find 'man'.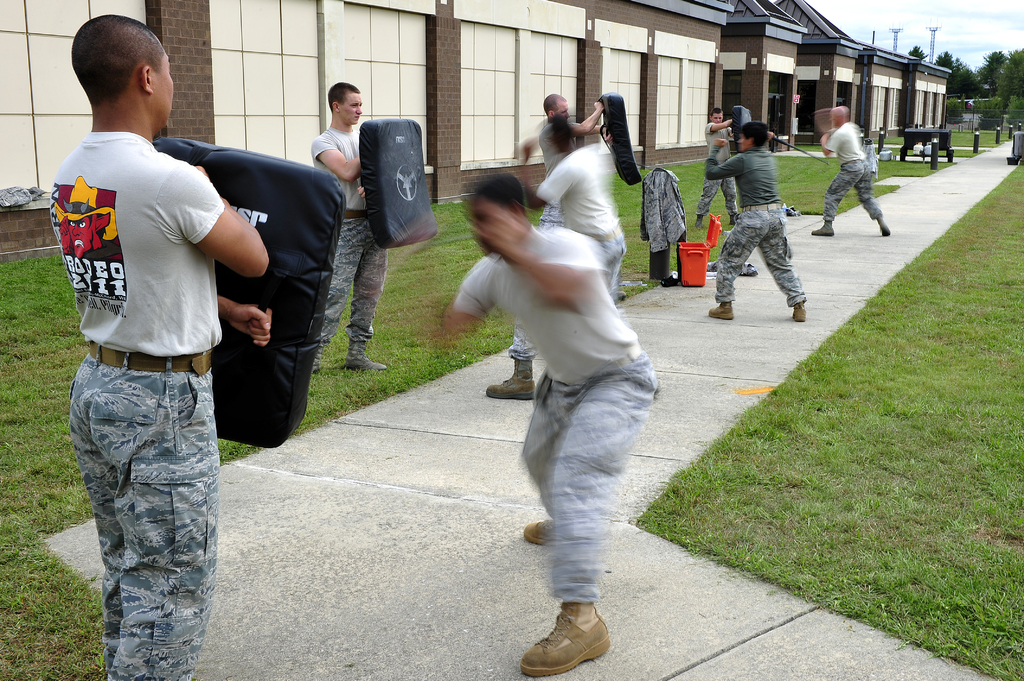
<region>531, 87, 589, 258</region>.
